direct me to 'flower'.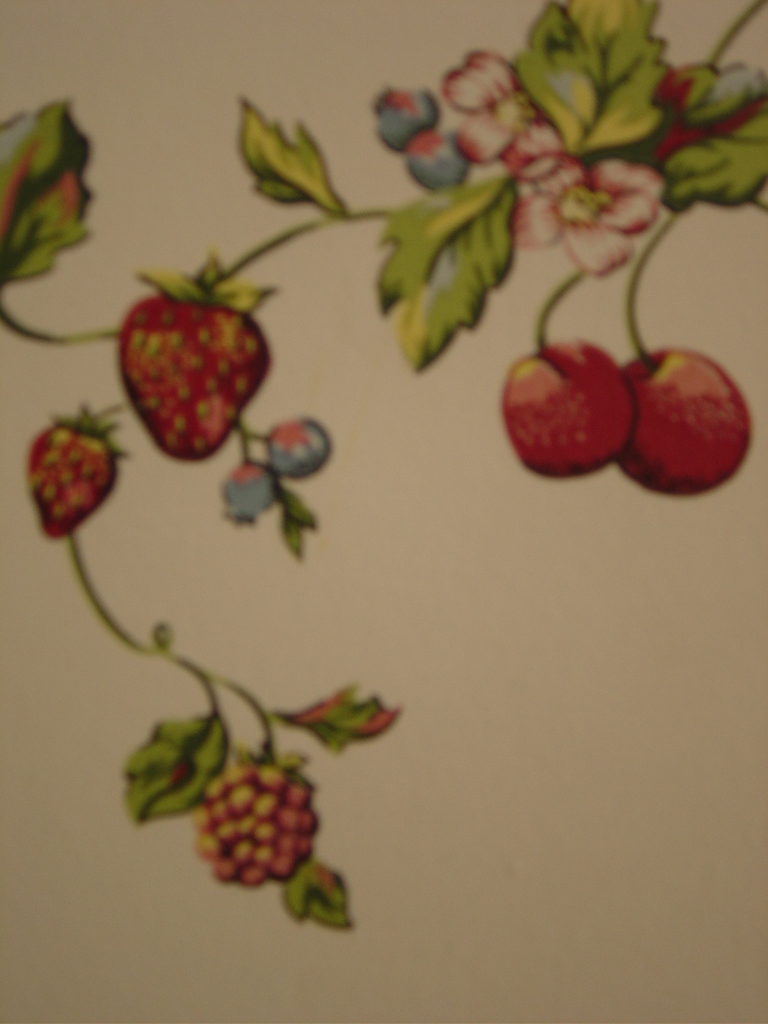
Direction: bbox(517, 160, 666, 280).
